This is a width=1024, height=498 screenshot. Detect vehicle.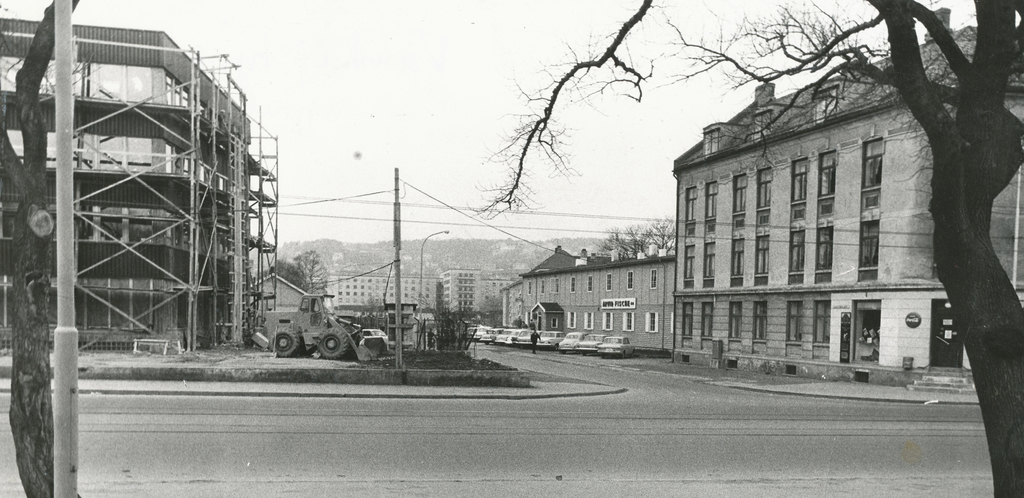
region(497, 328, 511, 344).
